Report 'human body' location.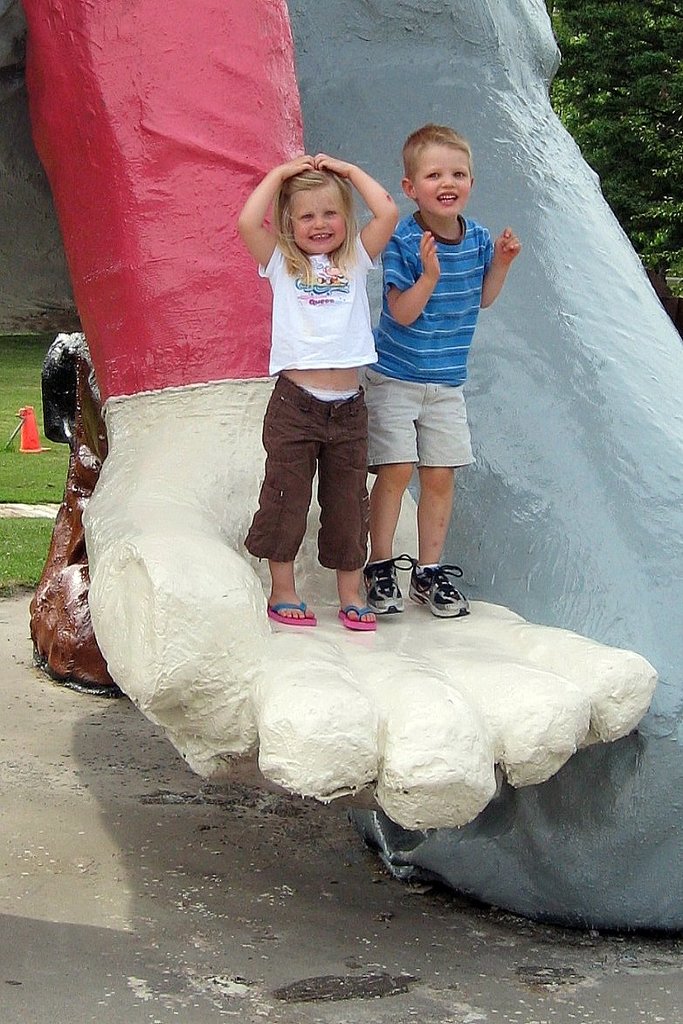
Report: x1=232, y1=134, x2=405, y2=626.
